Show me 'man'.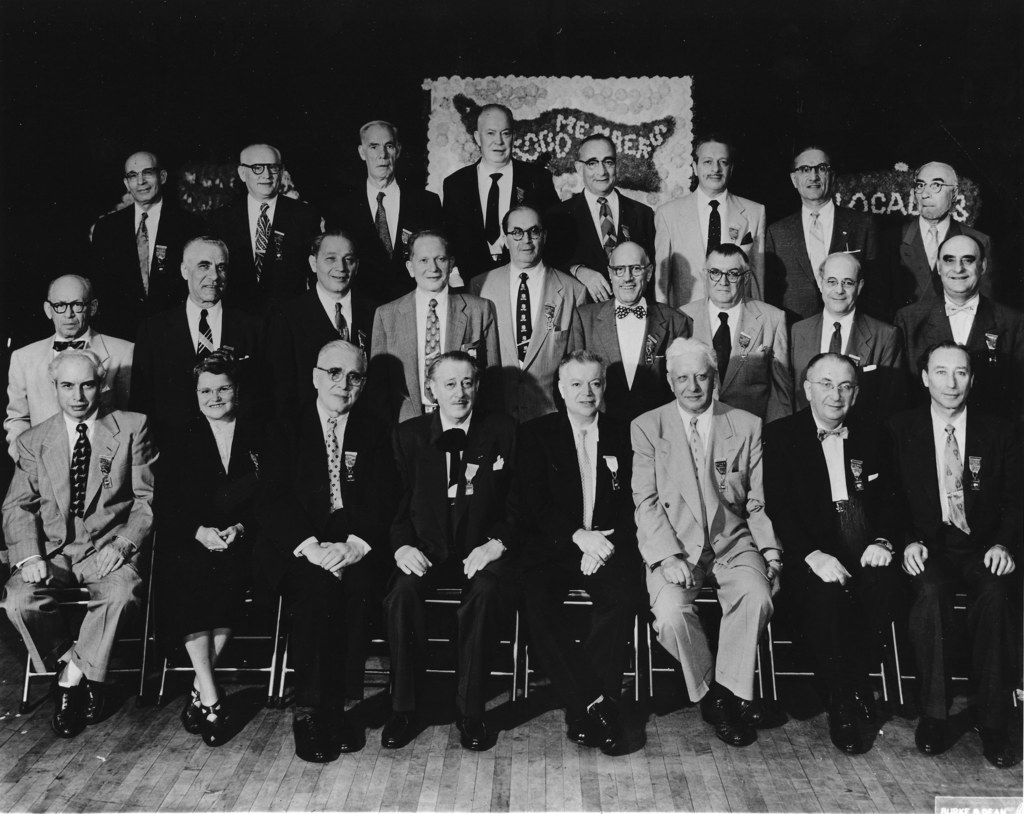
'man' is here: left=885, top=338, right=1021, bottom=762.
